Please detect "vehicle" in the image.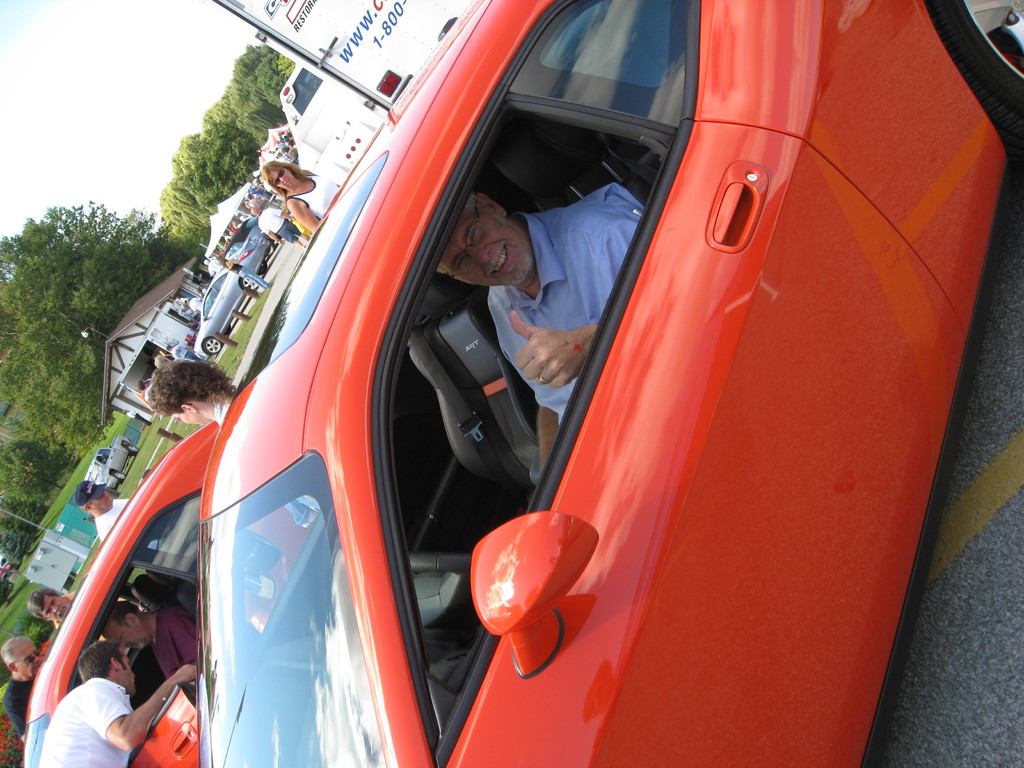
locate(214, 0, 481, 171).
